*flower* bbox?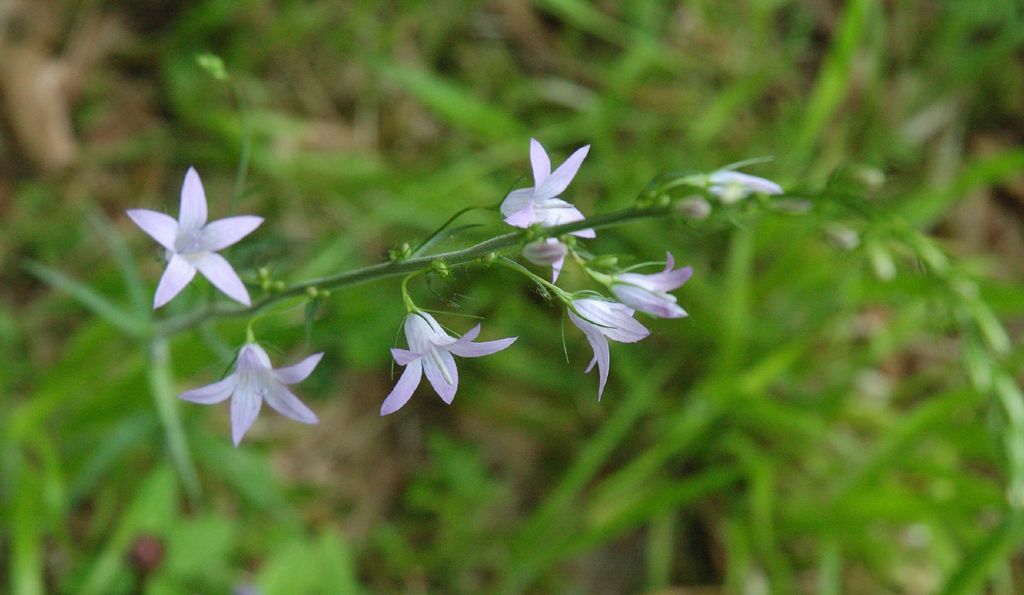
left=128, top=162, right=253, bottom=310
